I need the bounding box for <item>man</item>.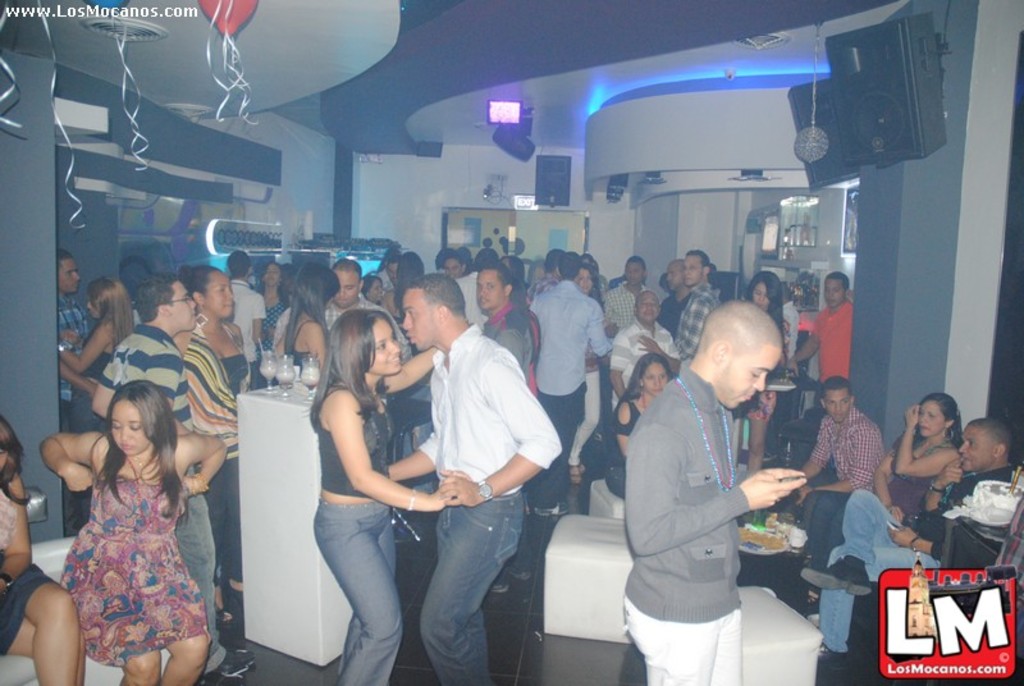
Here it is: rect(803, 375, 886, 557).
